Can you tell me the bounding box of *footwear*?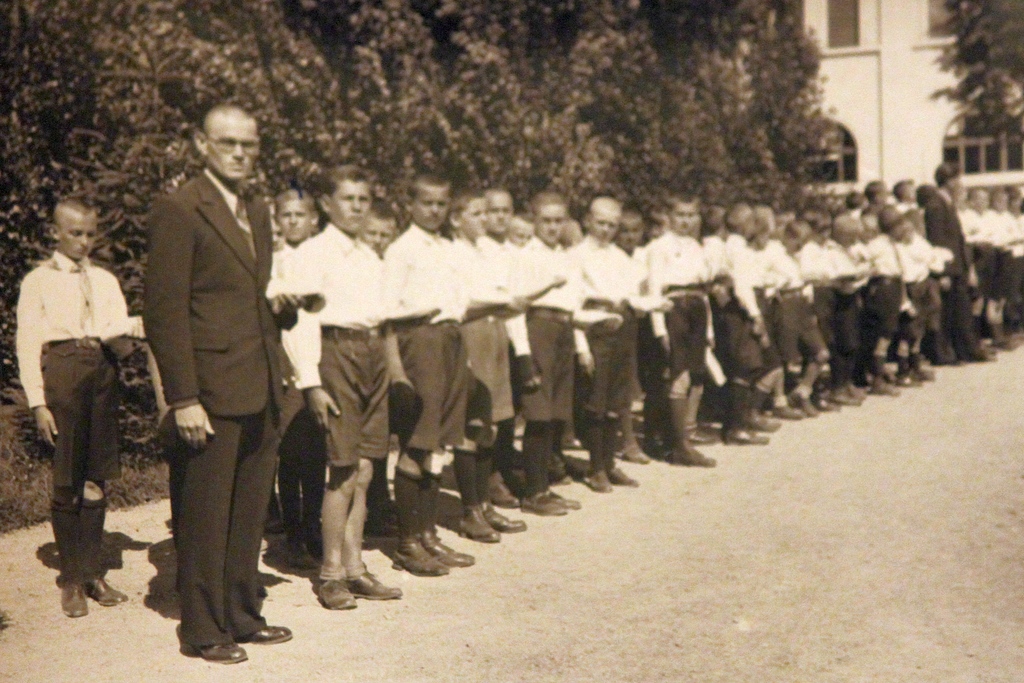
Rect(486, 473, 513, 507).
